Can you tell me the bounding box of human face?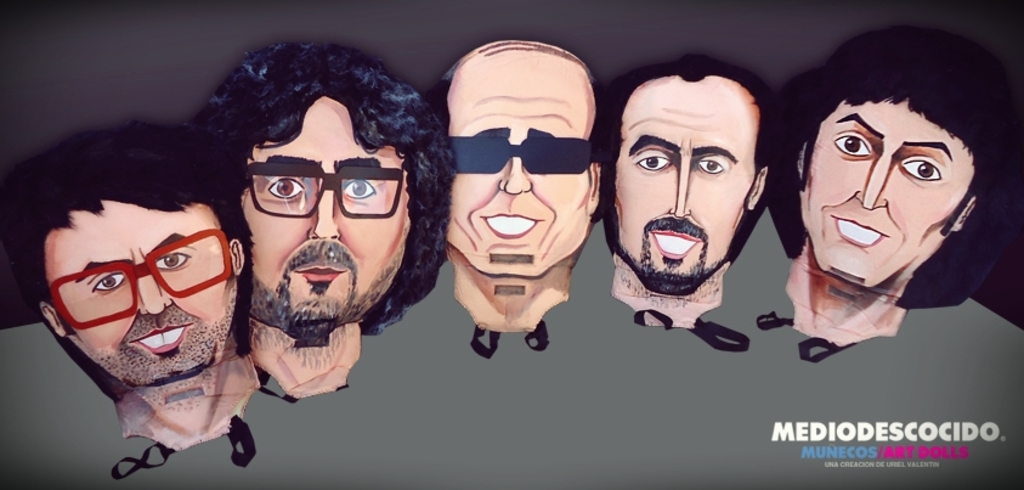
x1=44, y1=196, x2=242, y2=390.
